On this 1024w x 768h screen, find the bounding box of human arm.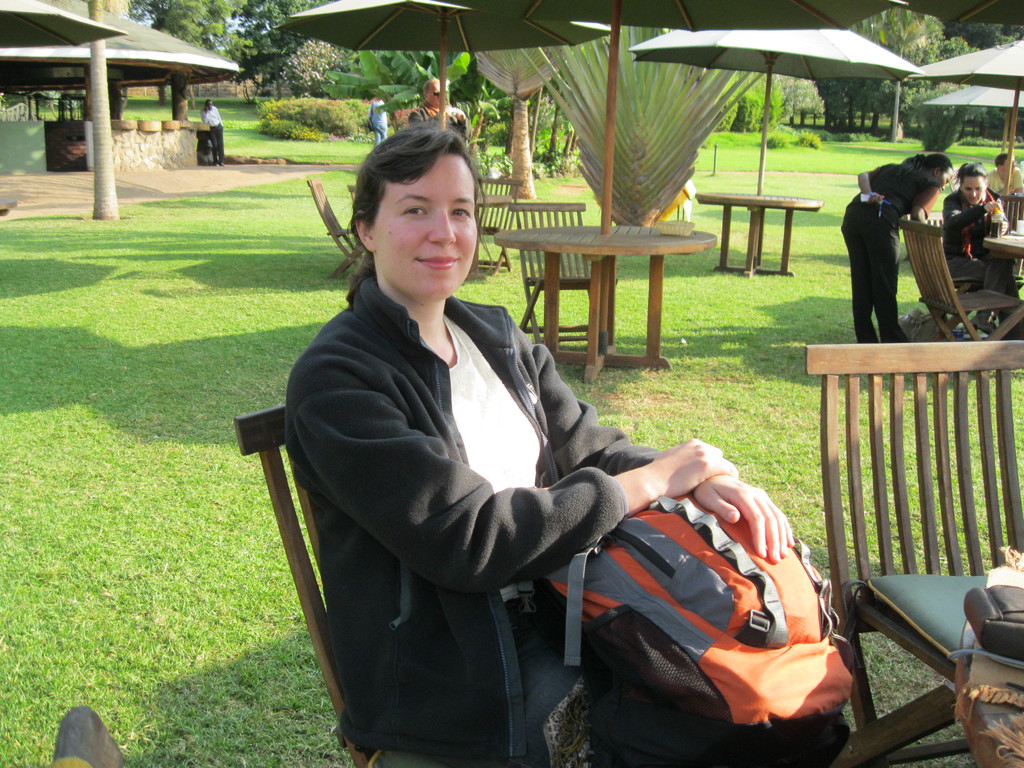
Bounding box: (x1=366, y1=341, x2=562, y2=627).
